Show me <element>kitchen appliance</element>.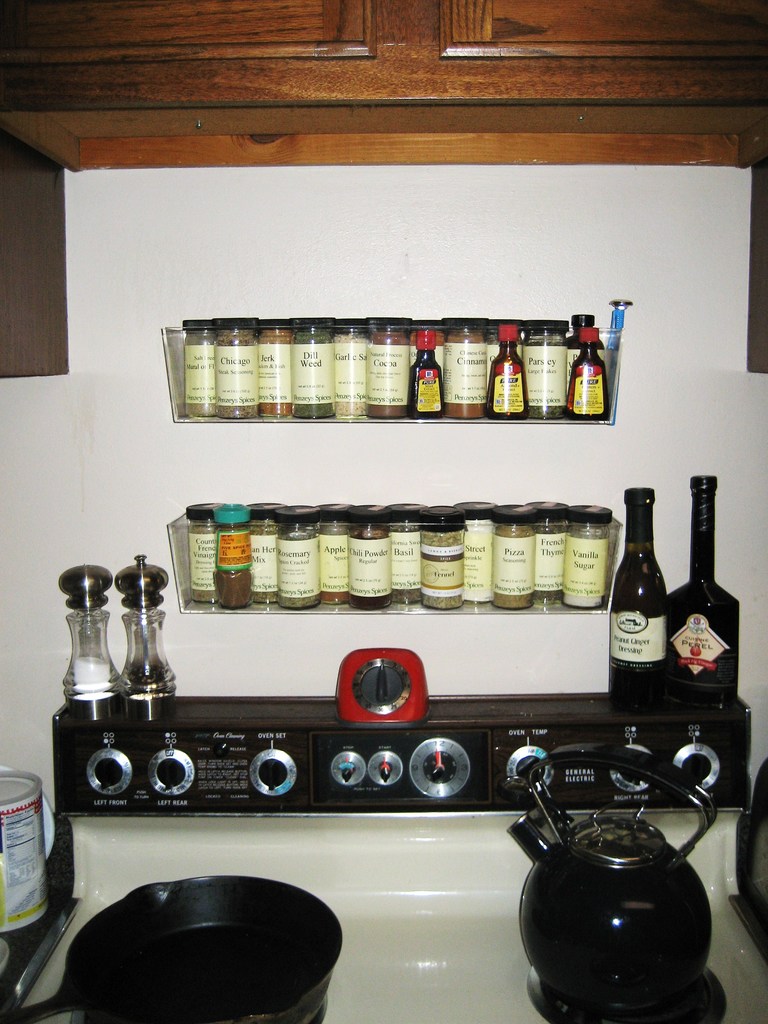
<element>kitchen appliance</element> is here: select_region(447, 319, 493, 419).
